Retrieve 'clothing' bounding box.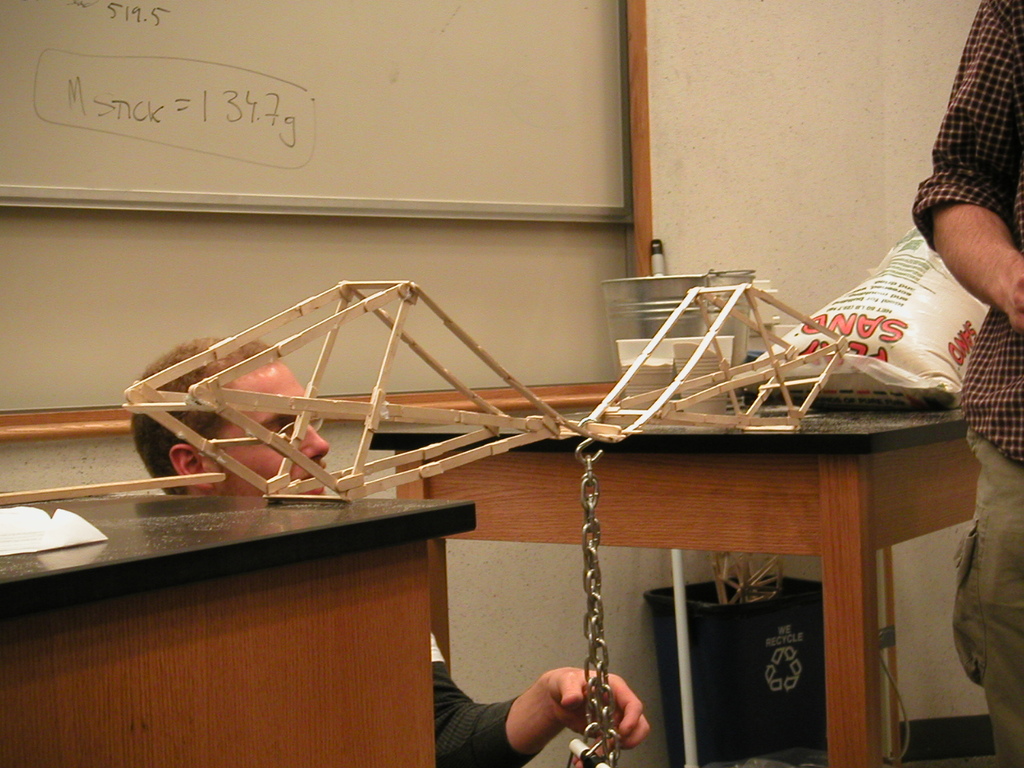
Bounding box: bbox=[427, 629, 525, 767].
